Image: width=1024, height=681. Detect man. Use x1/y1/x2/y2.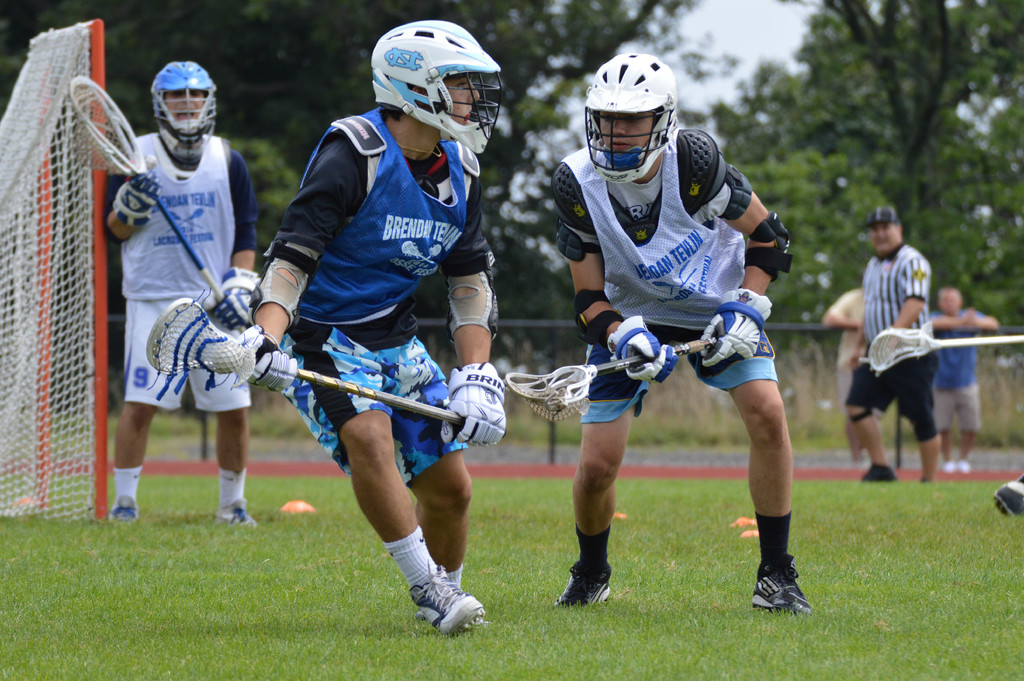
543/44/828/615.
